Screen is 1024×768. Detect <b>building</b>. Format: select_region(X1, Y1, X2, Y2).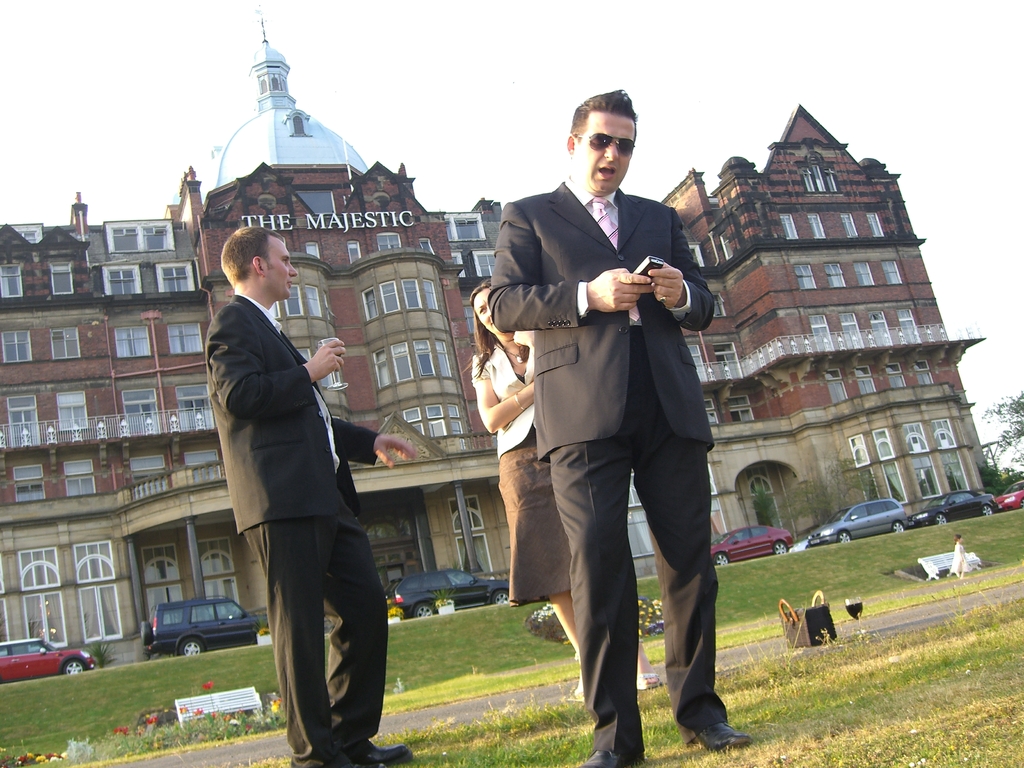
select_region(0, 4, 993, 664).
